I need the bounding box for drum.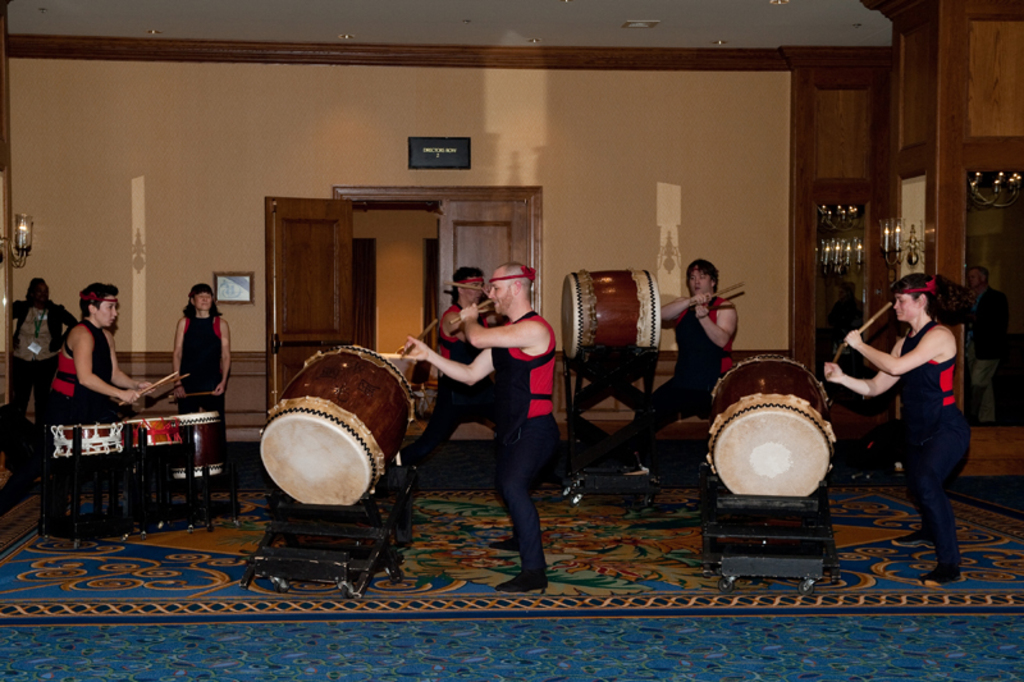
Here it is: 47,422,124,453.
